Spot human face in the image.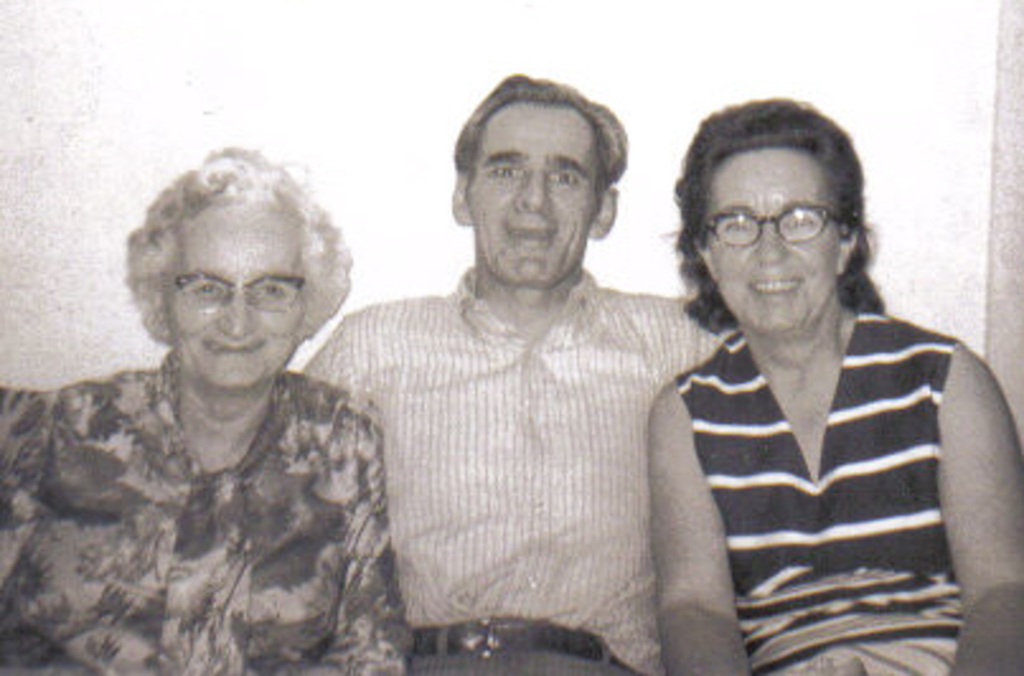
human face found at pyautogui.locateOnScreen(170, 219, 305, 386).
